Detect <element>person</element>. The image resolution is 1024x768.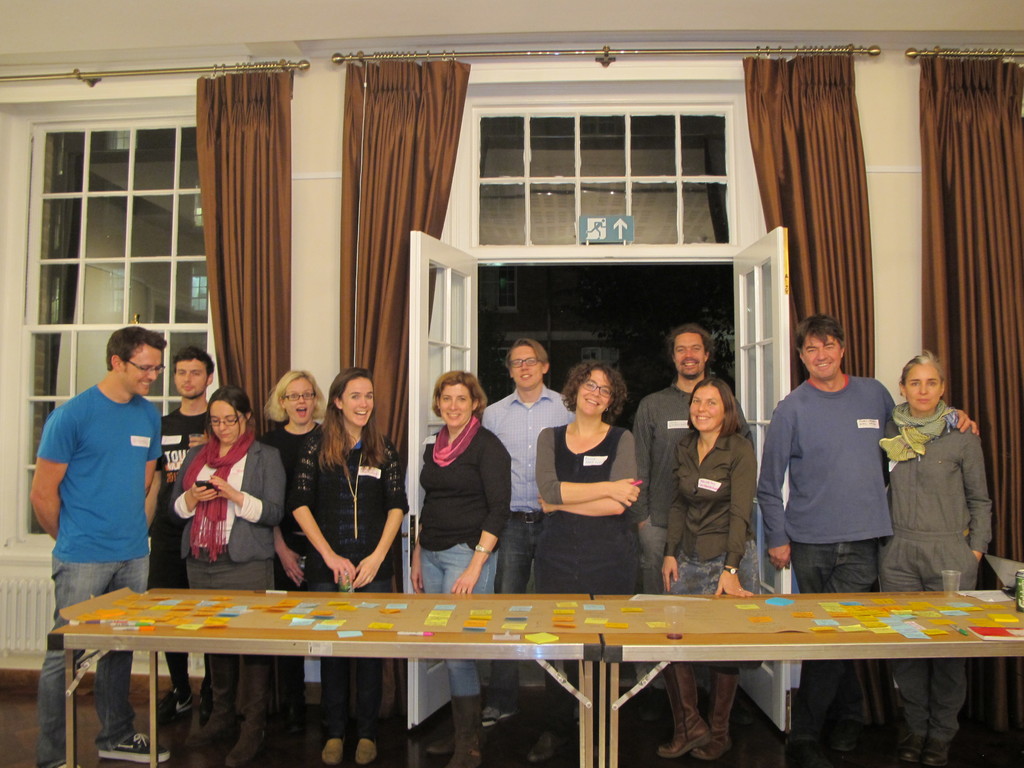
[left=412, top=367, right=511, bottom=752].
